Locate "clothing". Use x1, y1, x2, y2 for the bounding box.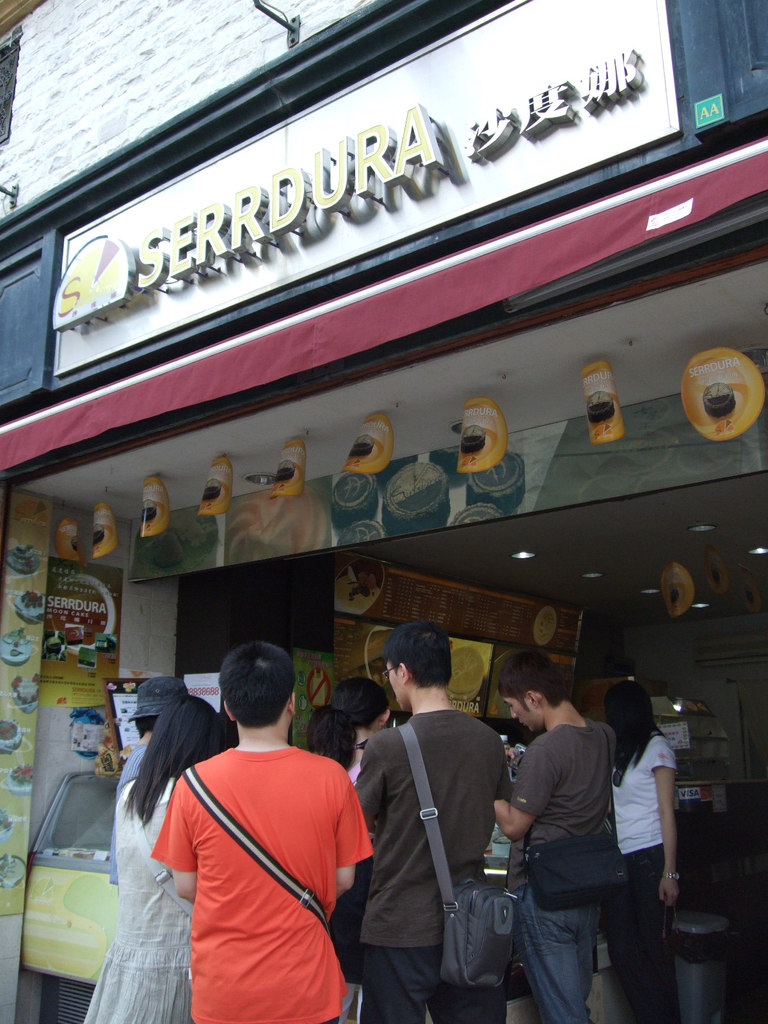
84, 773, 193, 1023.
